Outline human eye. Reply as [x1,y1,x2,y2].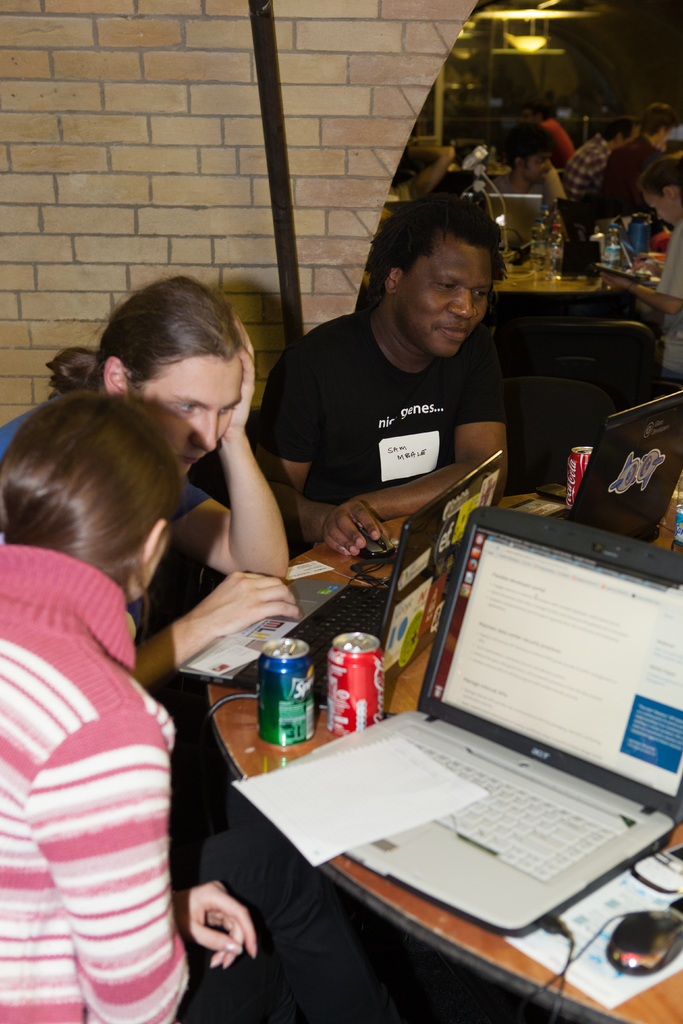
[472,284,490,303].
